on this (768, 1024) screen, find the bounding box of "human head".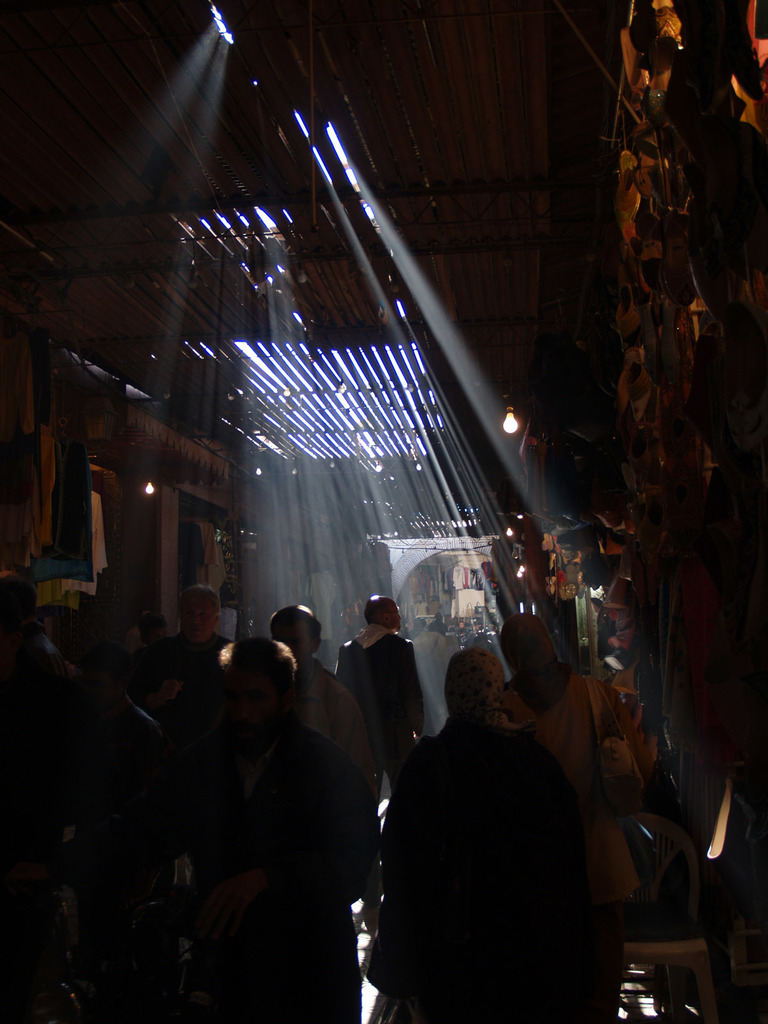
Bounding box: [x1=178, y1=588, x2=220, y2=645].
